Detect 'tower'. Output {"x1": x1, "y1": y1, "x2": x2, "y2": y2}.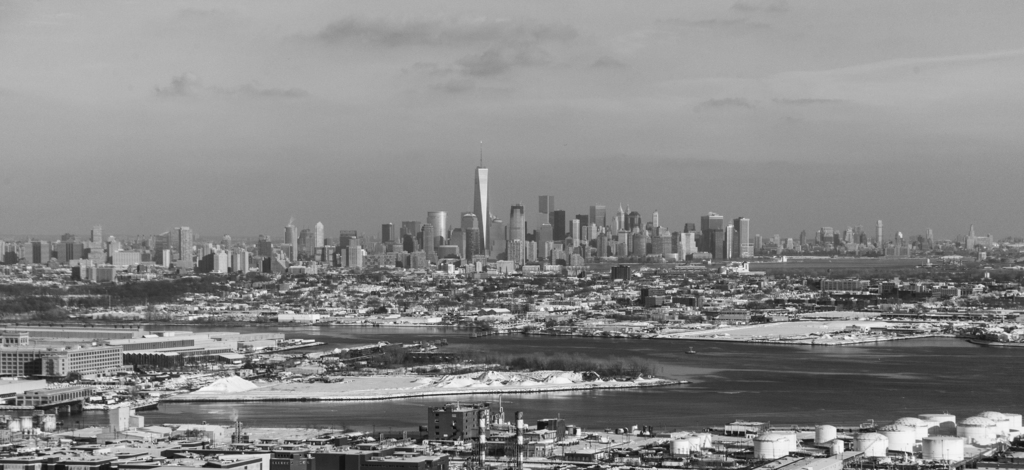
{"x1": 451, "y1": 138, "x2": 508, "y2": 262}.
